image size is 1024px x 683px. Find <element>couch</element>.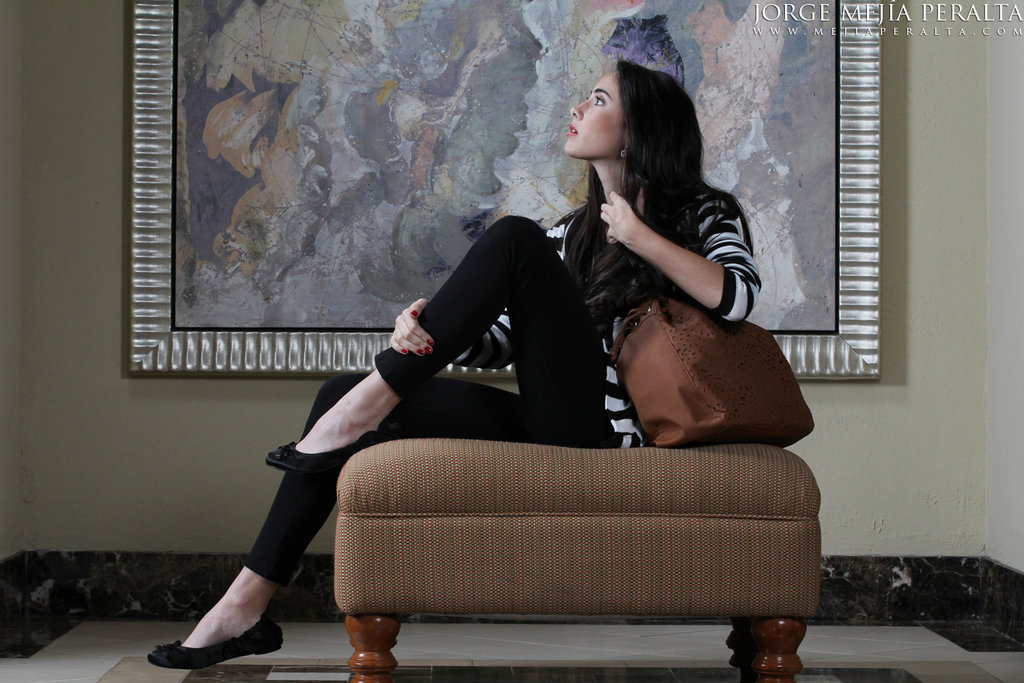
left=238, top=329, right=827, bottom=652.
